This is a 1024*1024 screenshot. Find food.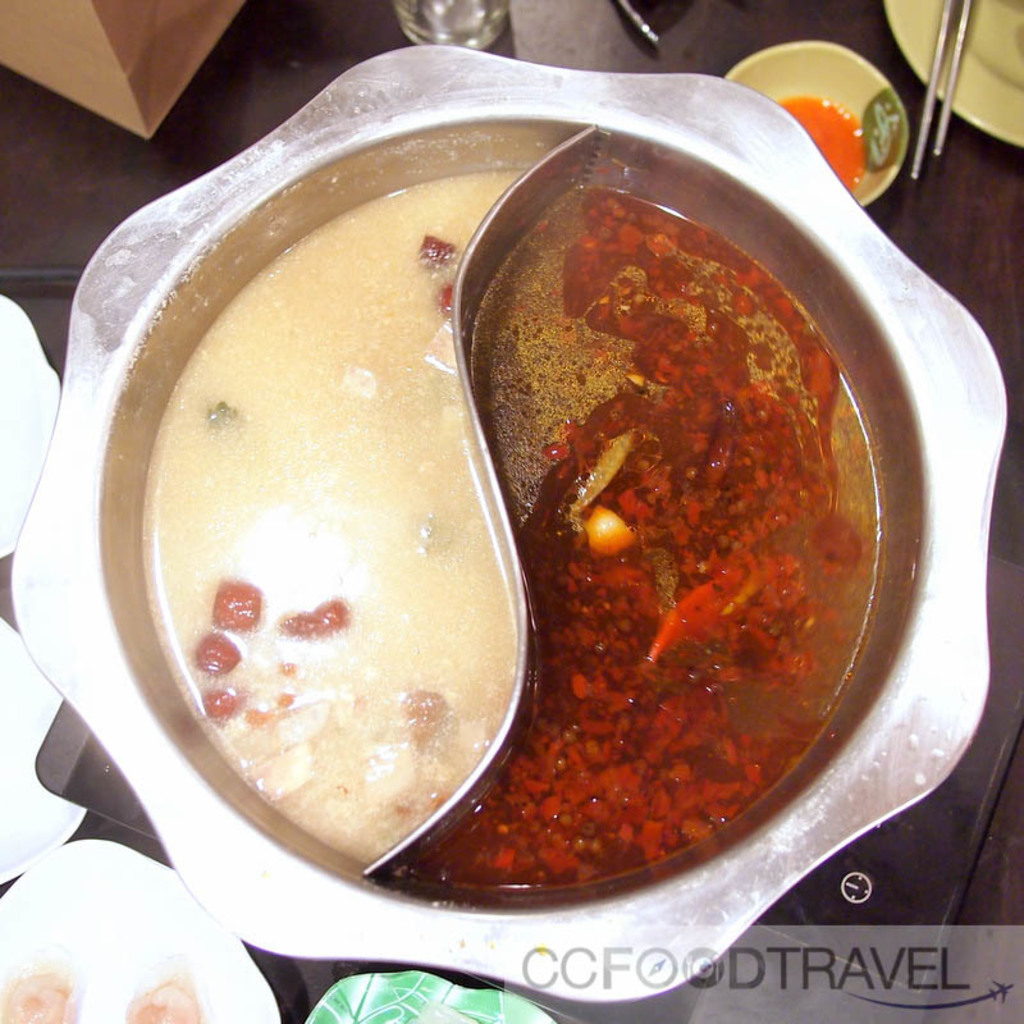
Bounding box: [left=481, top=186, right=881, bottom=864].
